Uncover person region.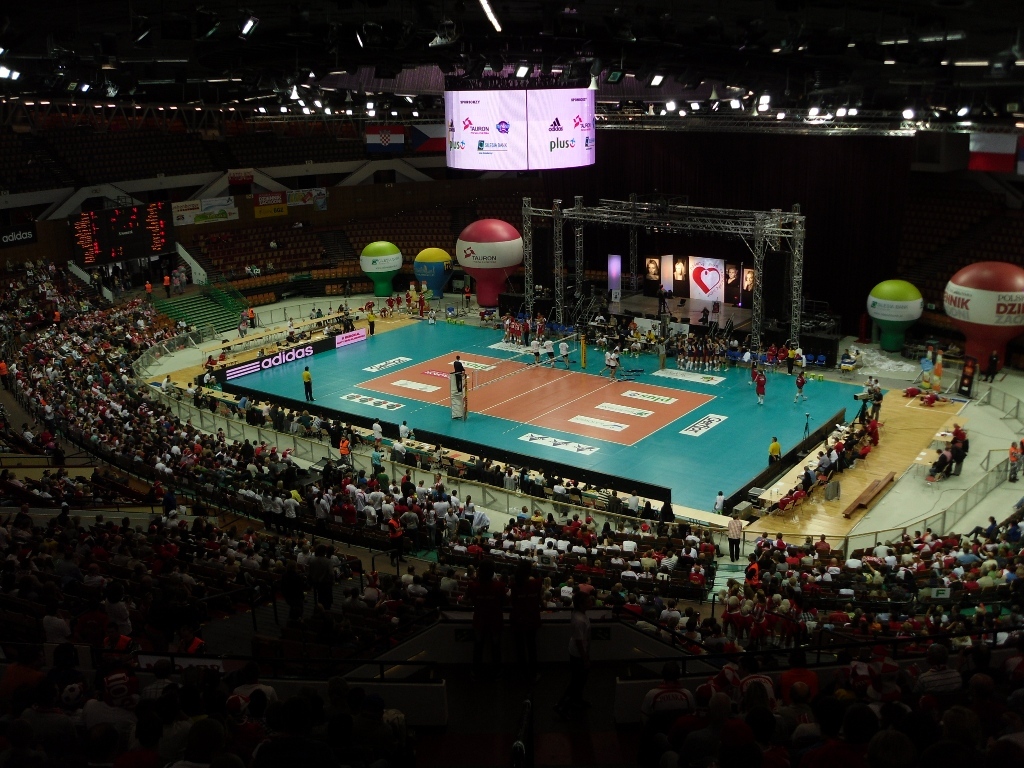
Uncovered: crop(188, 387, 191, 390).
